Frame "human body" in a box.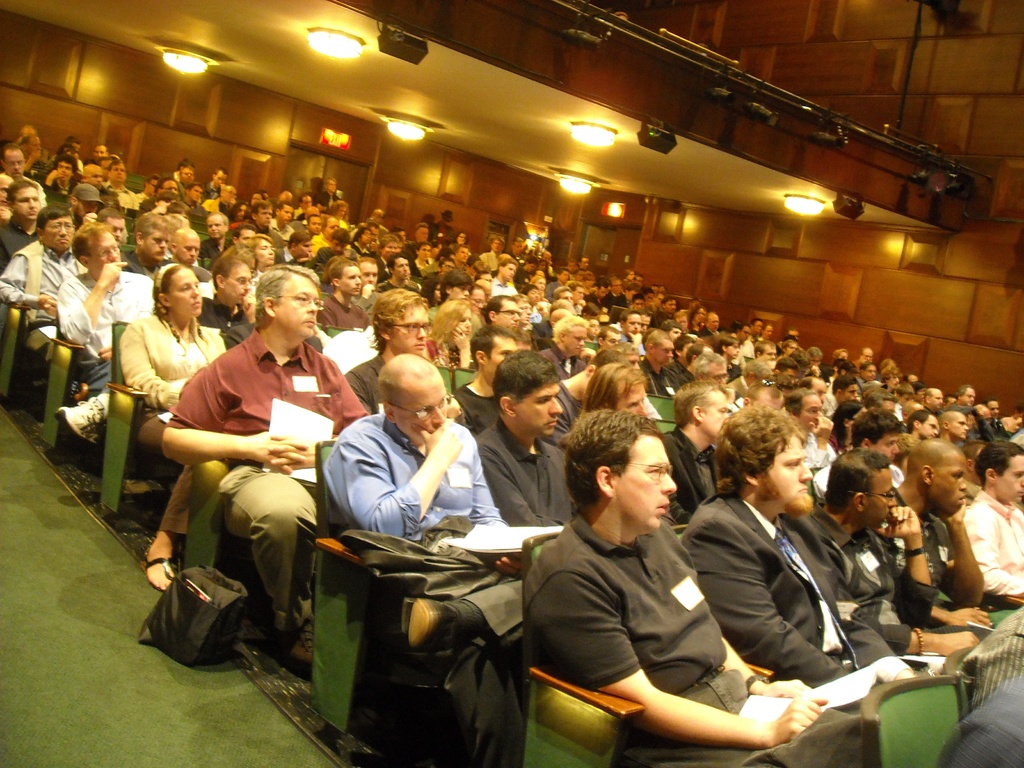
774/337/801/365.
